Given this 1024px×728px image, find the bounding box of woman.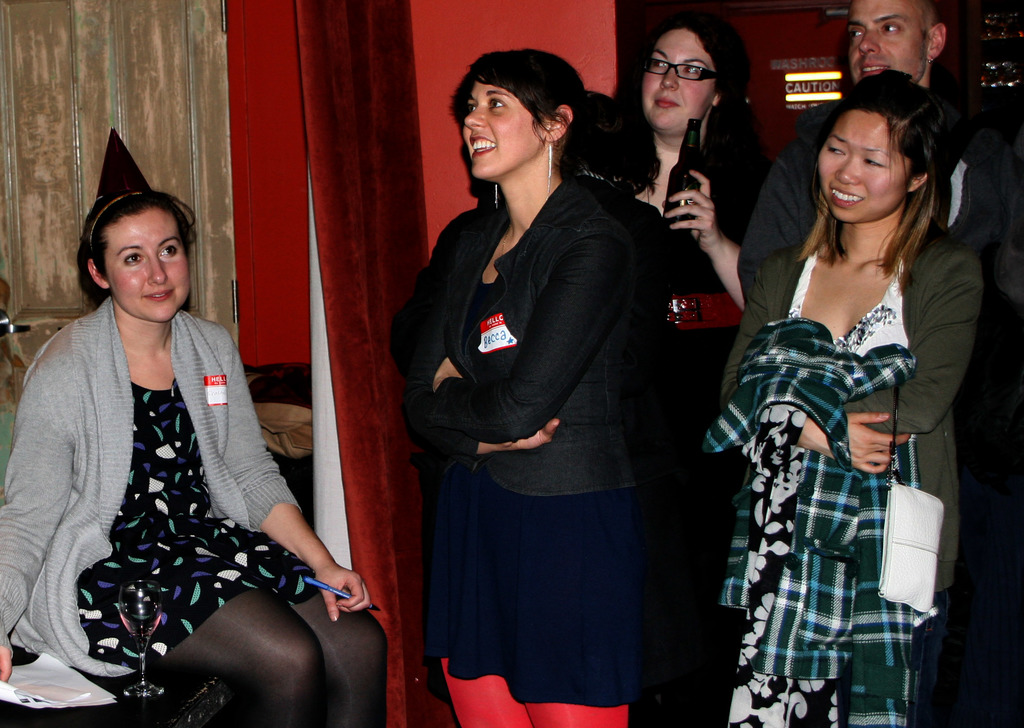
<box>716,64,984,727</box>.
